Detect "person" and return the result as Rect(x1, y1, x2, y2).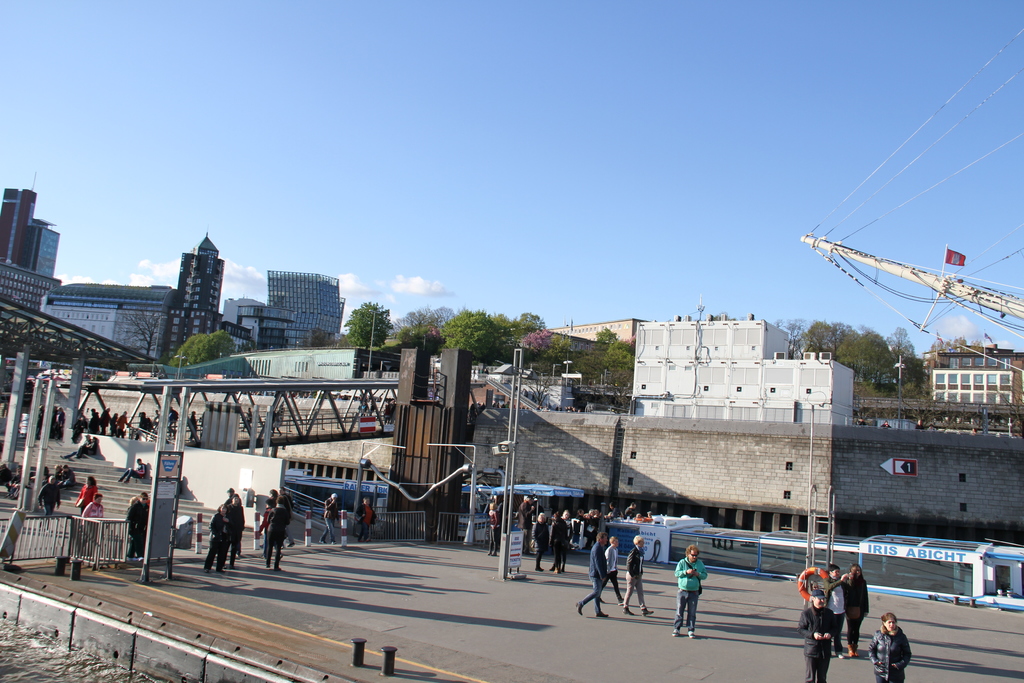
Rect(319, 493, 342, 549).
